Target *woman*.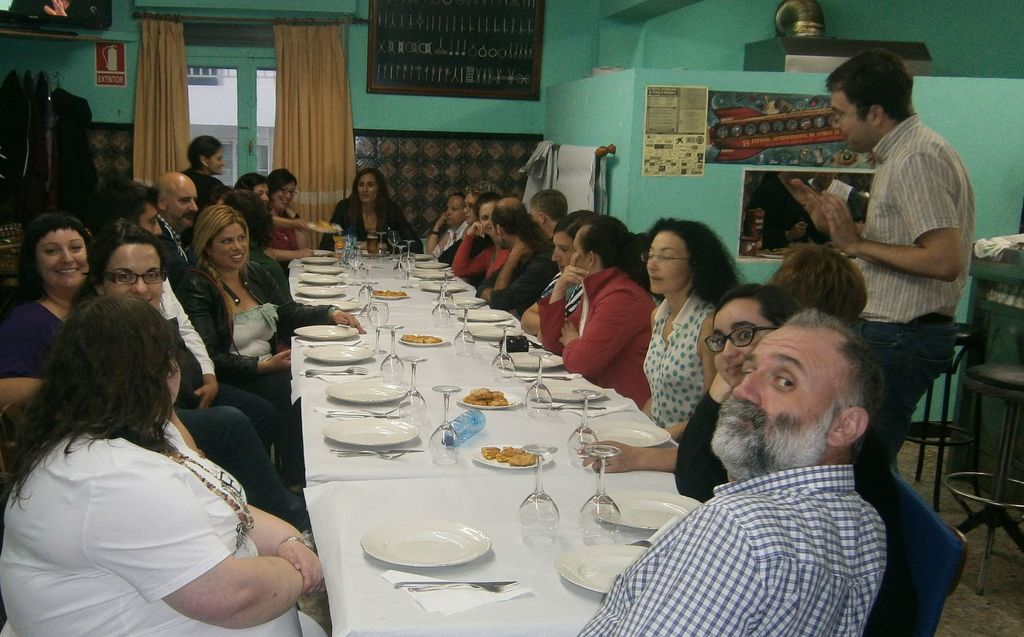
Target region: crop(266, 168, 324, 250).
